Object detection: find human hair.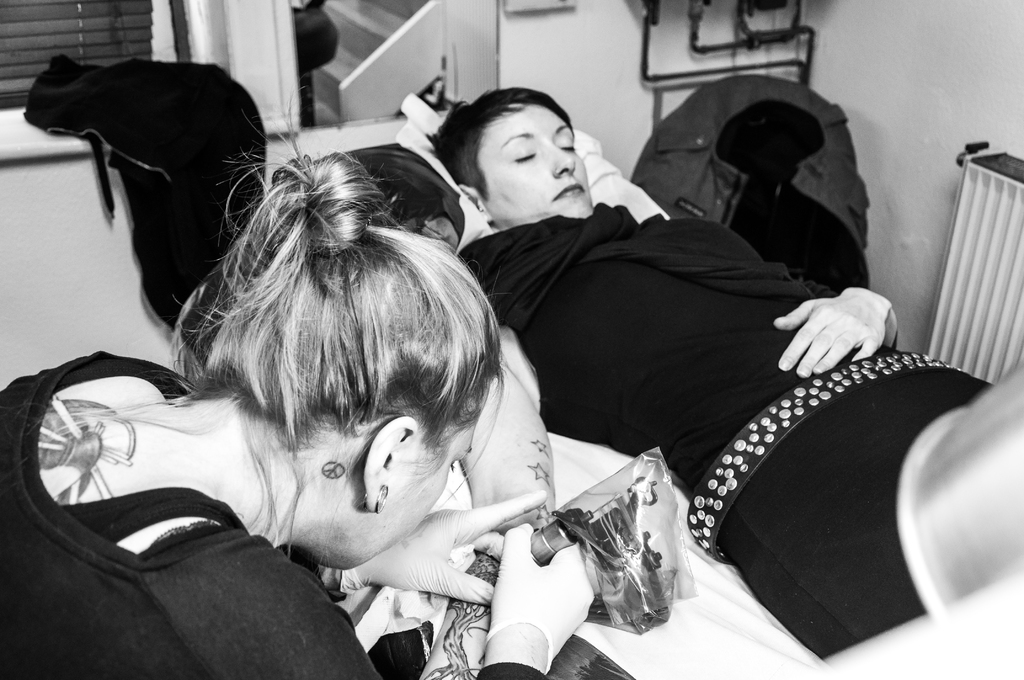
[181,123,502,547].
